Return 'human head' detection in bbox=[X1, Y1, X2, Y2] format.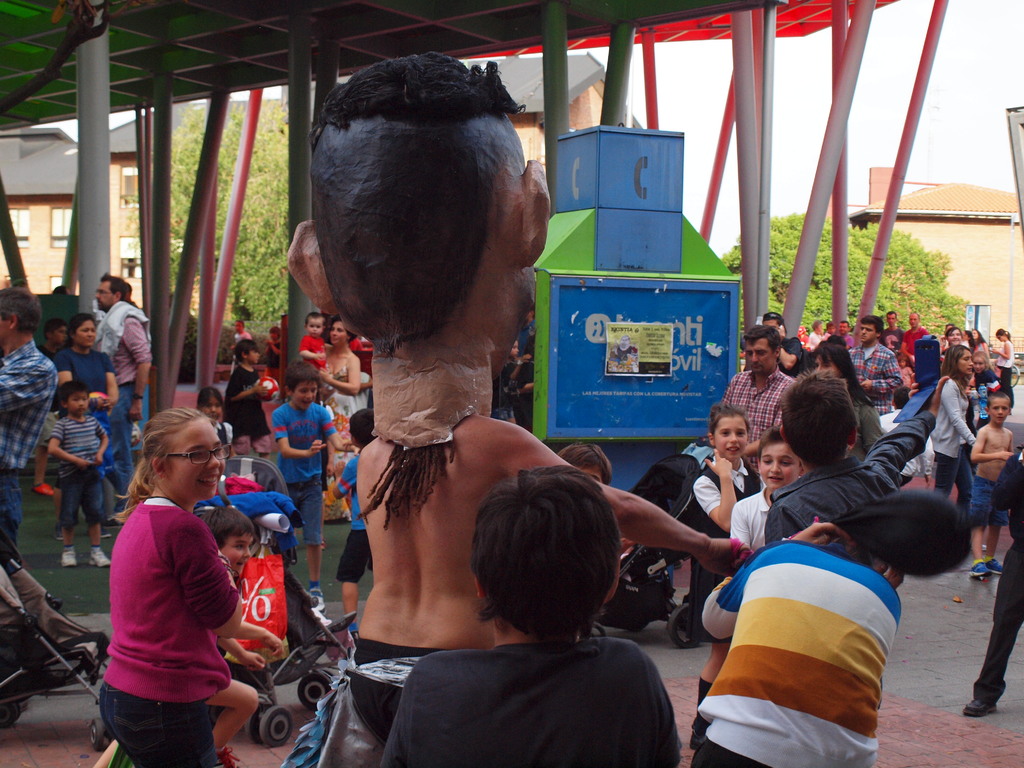
bbox=[761, 310, 786, 347].
